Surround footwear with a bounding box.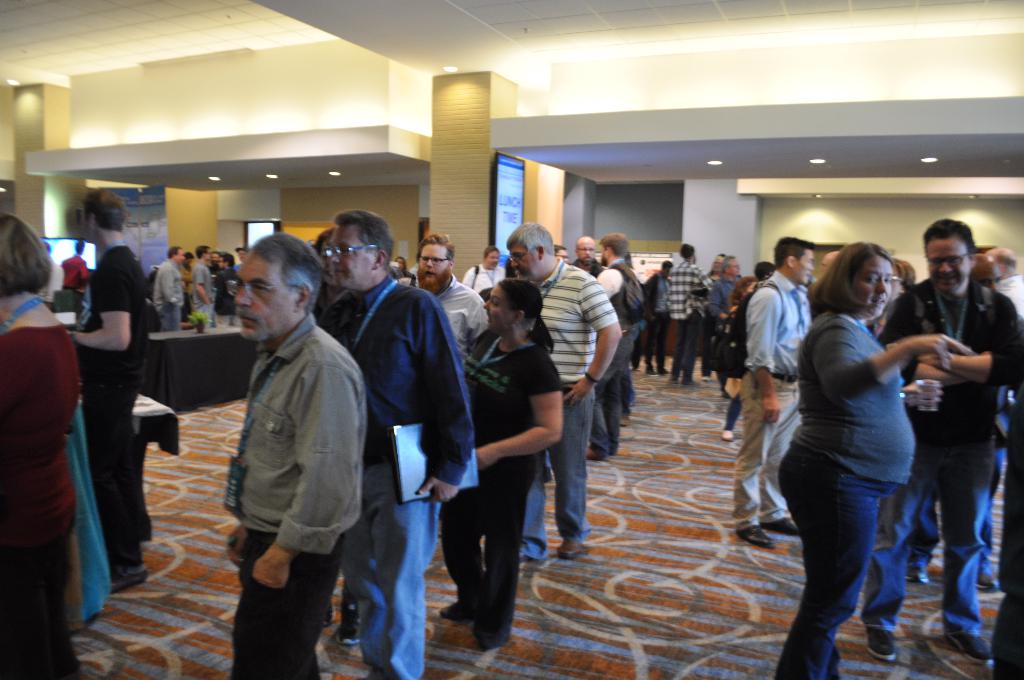
760 515 798 537.
